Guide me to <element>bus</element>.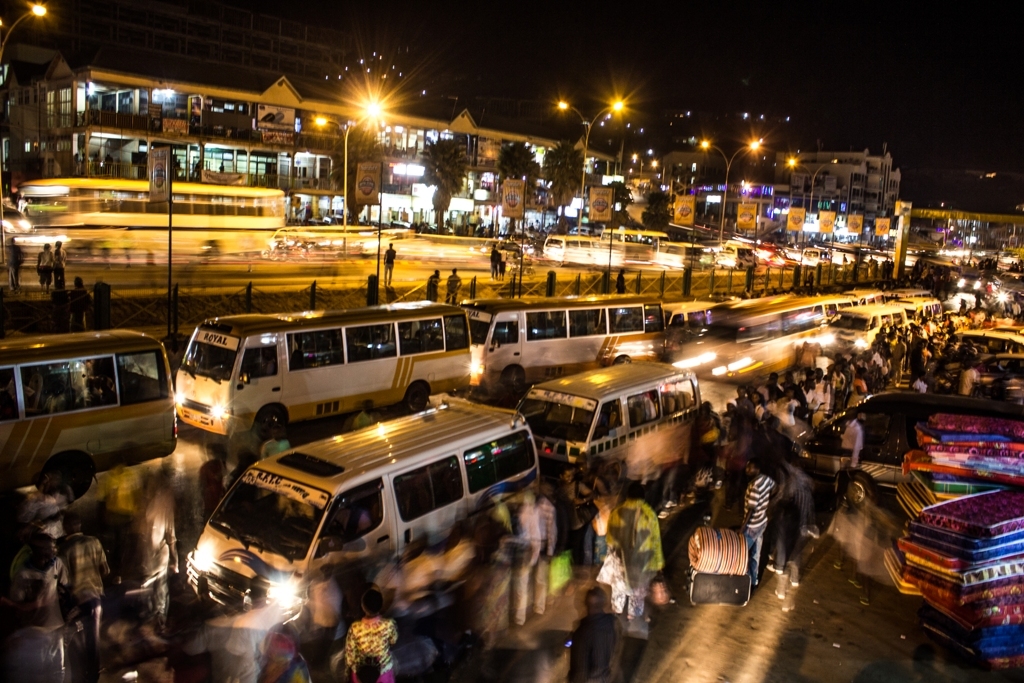
Guidance: crop(459, 292, 668, 397).
